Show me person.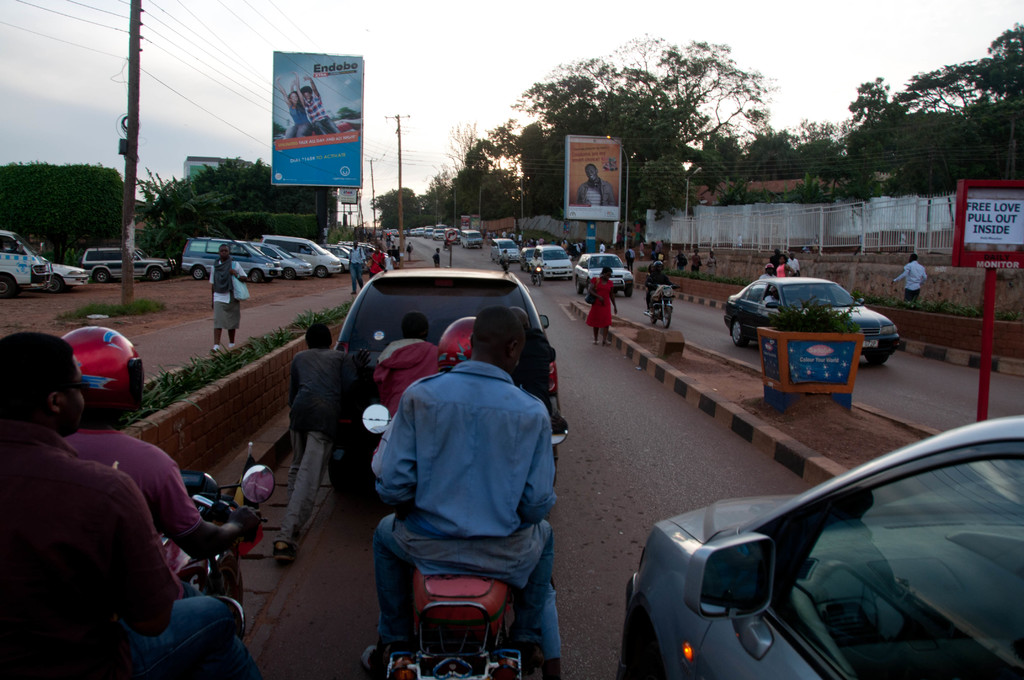
person is here: bbox=[54, 319, 265, 596].
